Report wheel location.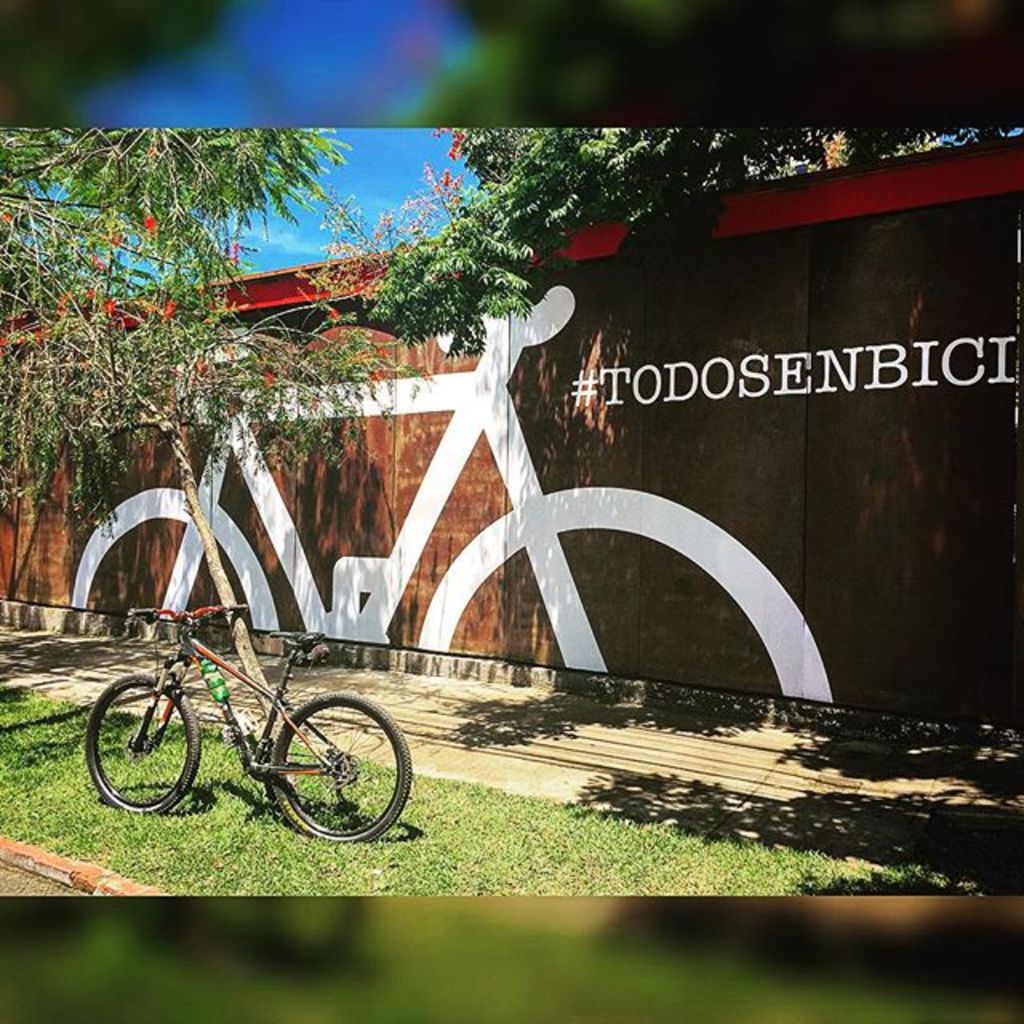
Report: 246/694/387/842.
